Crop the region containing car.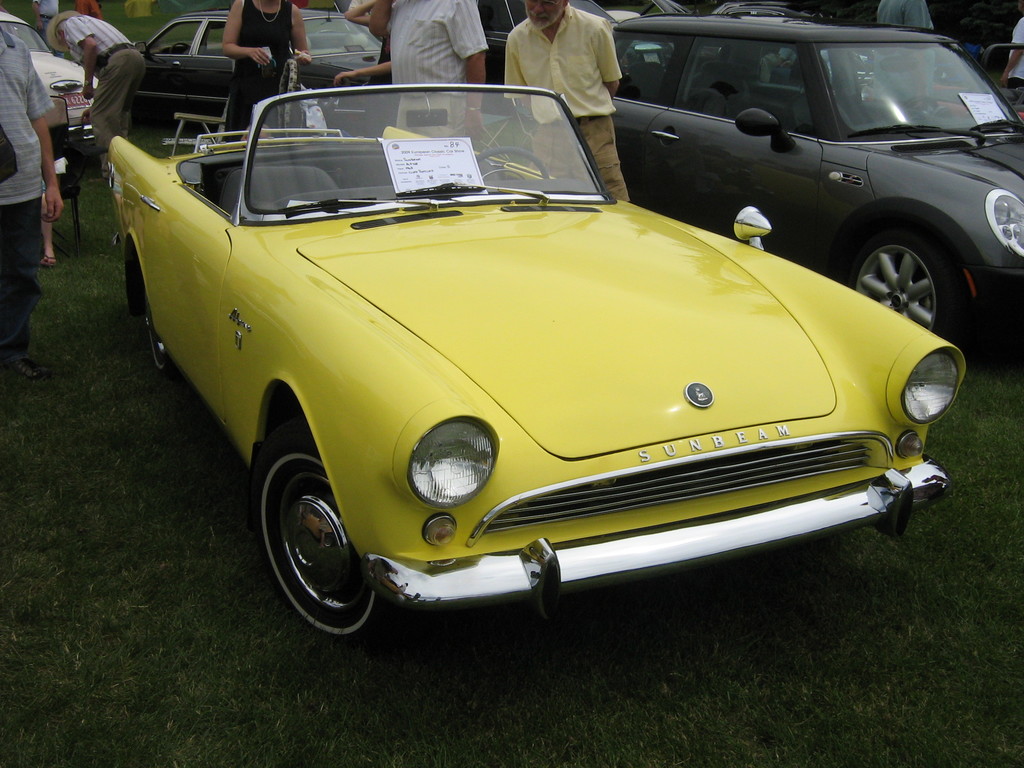
Crop region: 0 8 100 164.
